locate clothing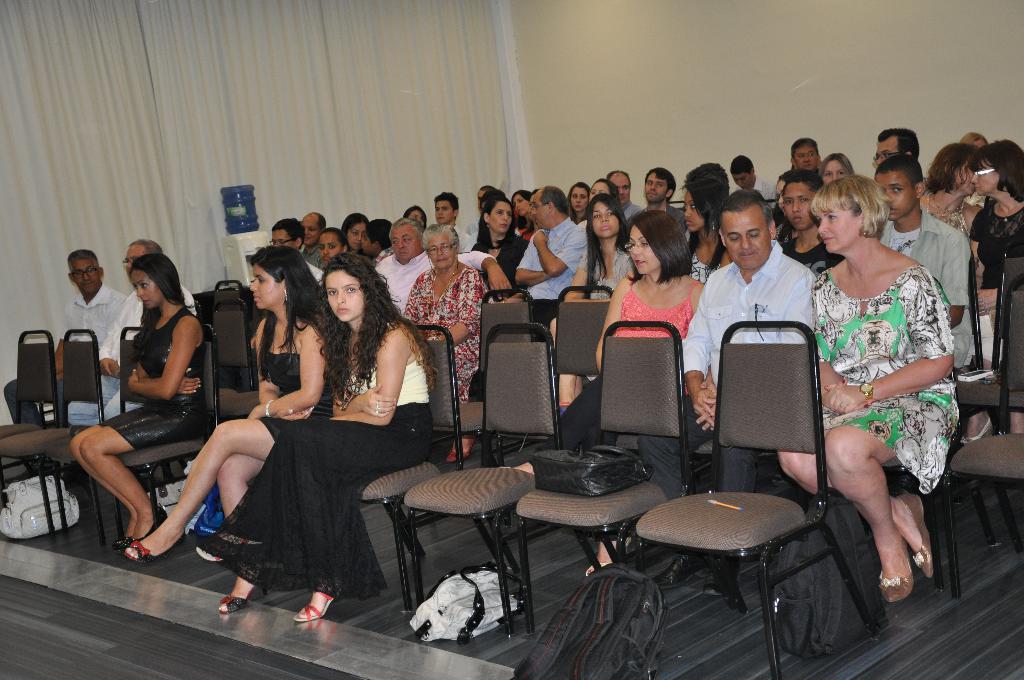
99:301:192:453
